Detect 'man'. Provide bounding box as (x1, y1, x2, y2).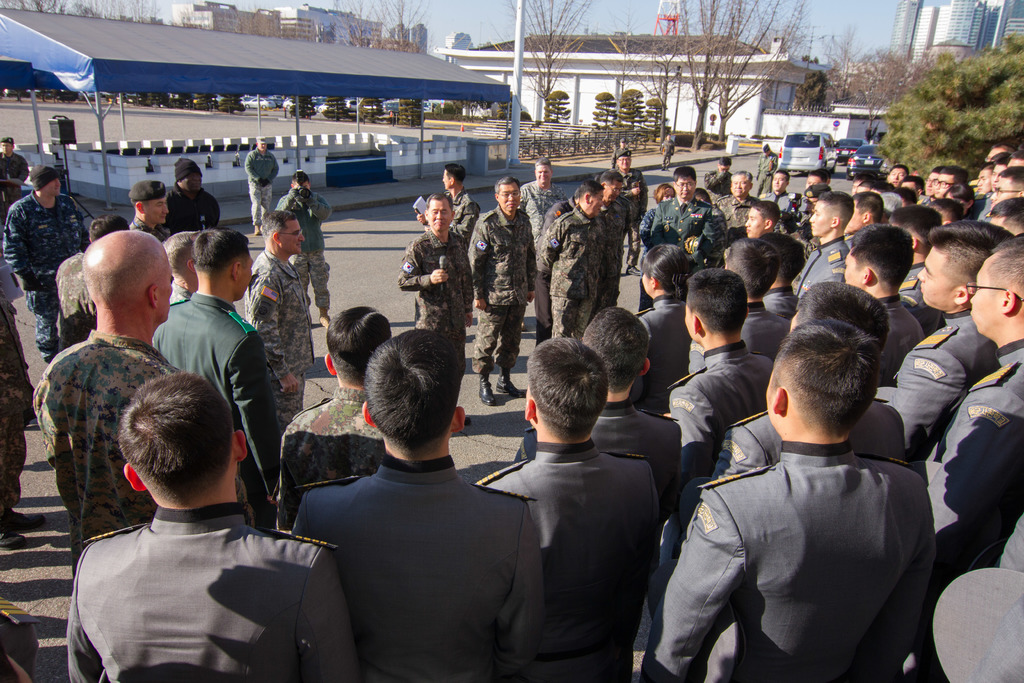
(755, 145, 778, 198).
